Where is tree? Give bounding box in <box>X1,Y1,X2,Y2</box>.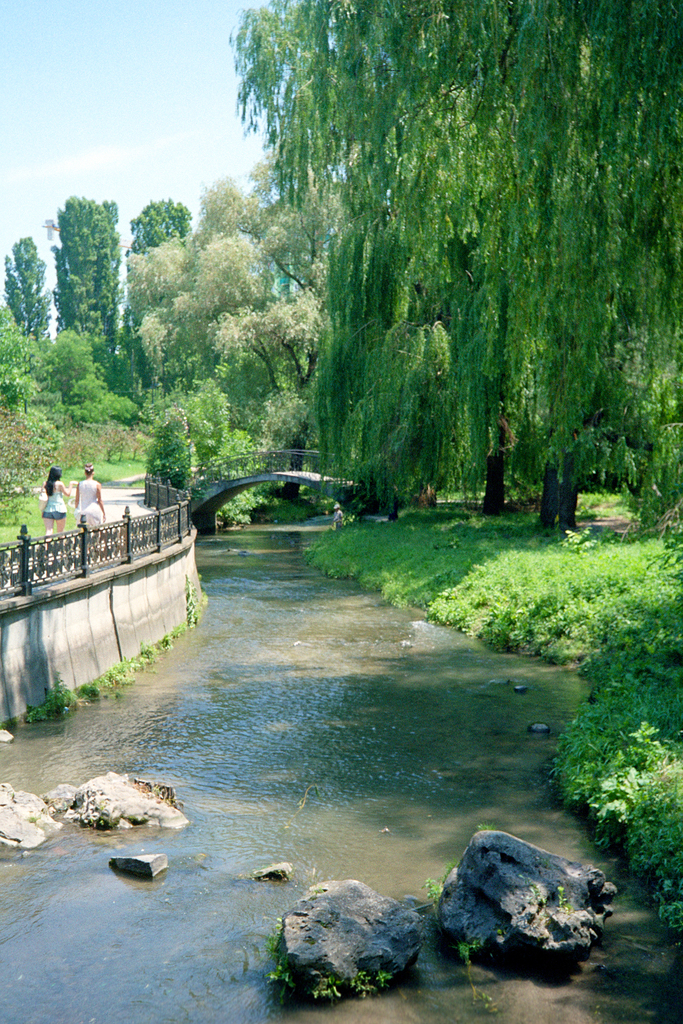
<box>0,239,65,344</box>.
